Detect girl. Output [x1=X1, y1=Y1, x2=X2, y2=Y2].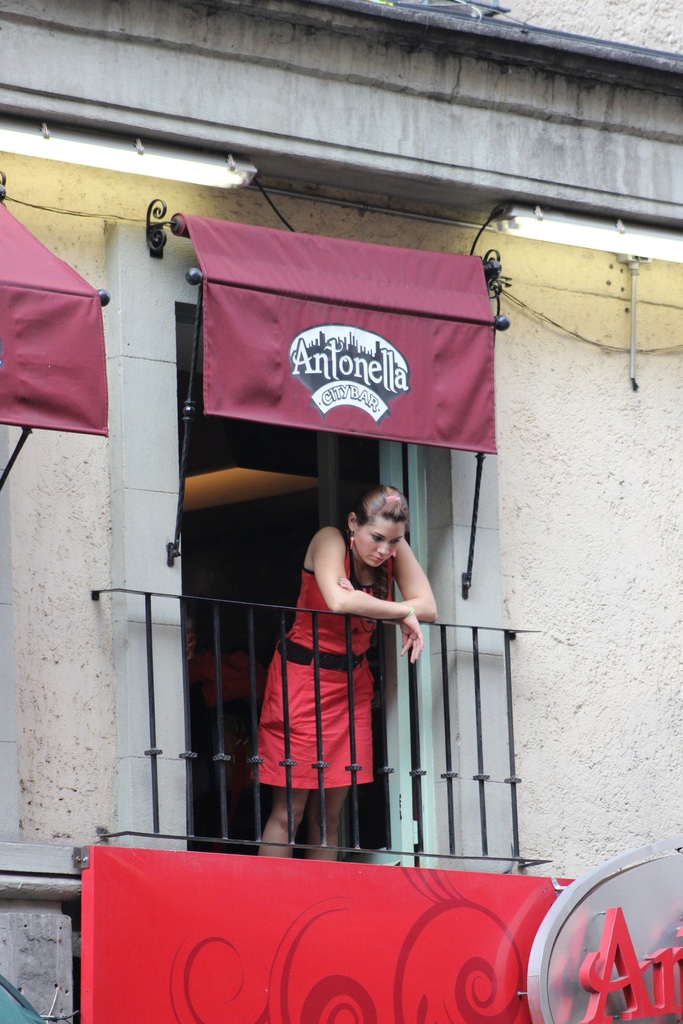
[x1=243, y1=481, x2=439, y2=866].
